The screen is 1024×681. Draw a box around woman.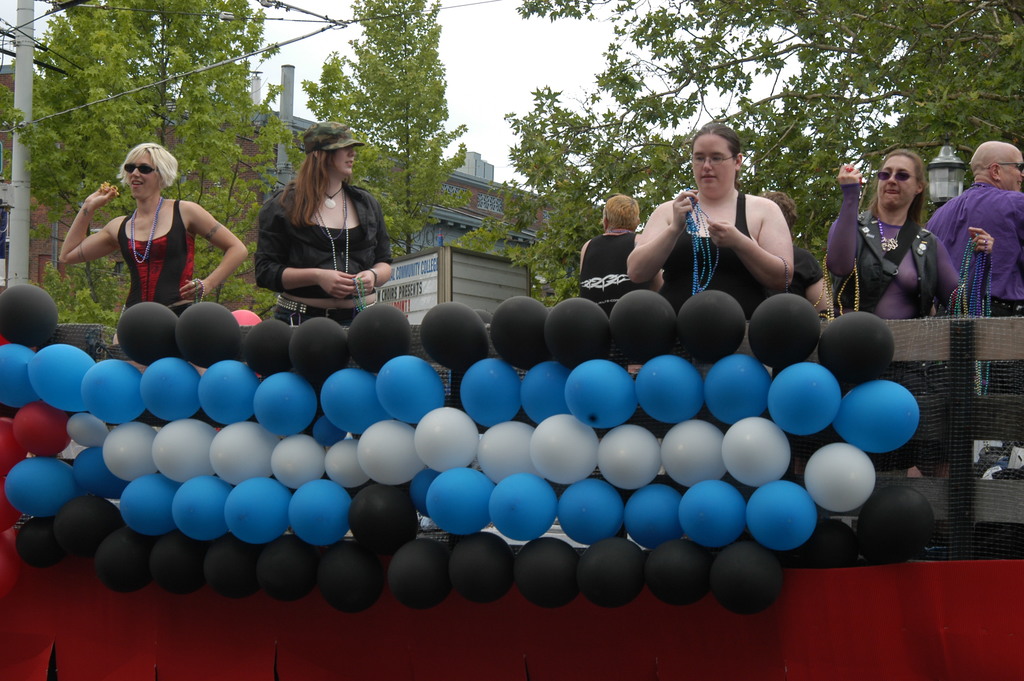
bbox=[236, 131, 389, 327].
